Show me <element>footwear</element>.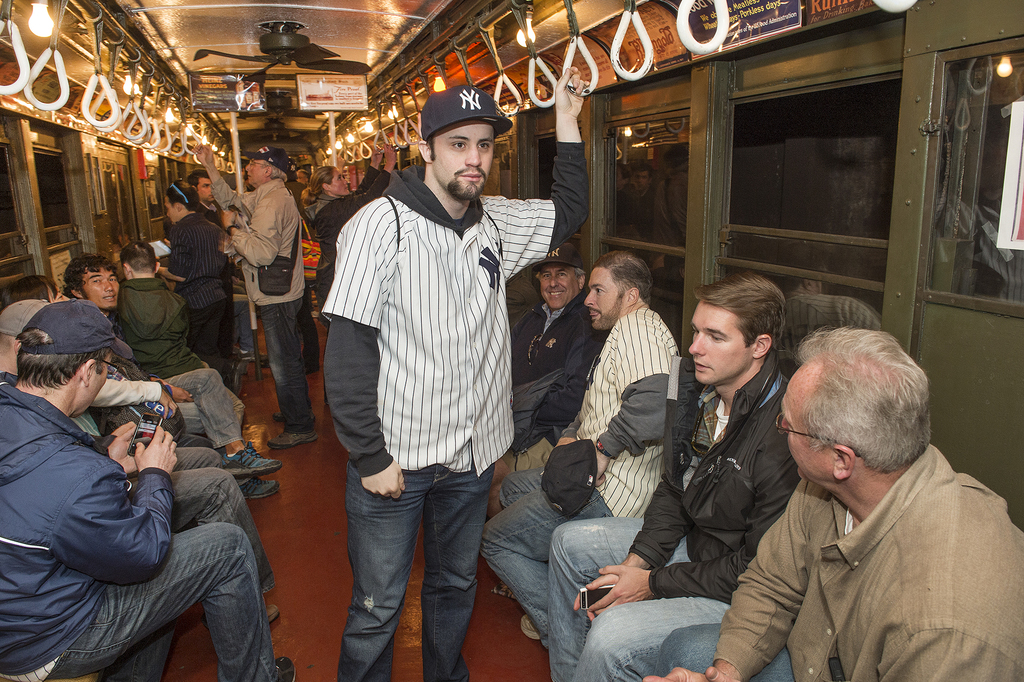
<element>footwear</element> is here: (x1=312, y1=294, x2=316, y2=306).
